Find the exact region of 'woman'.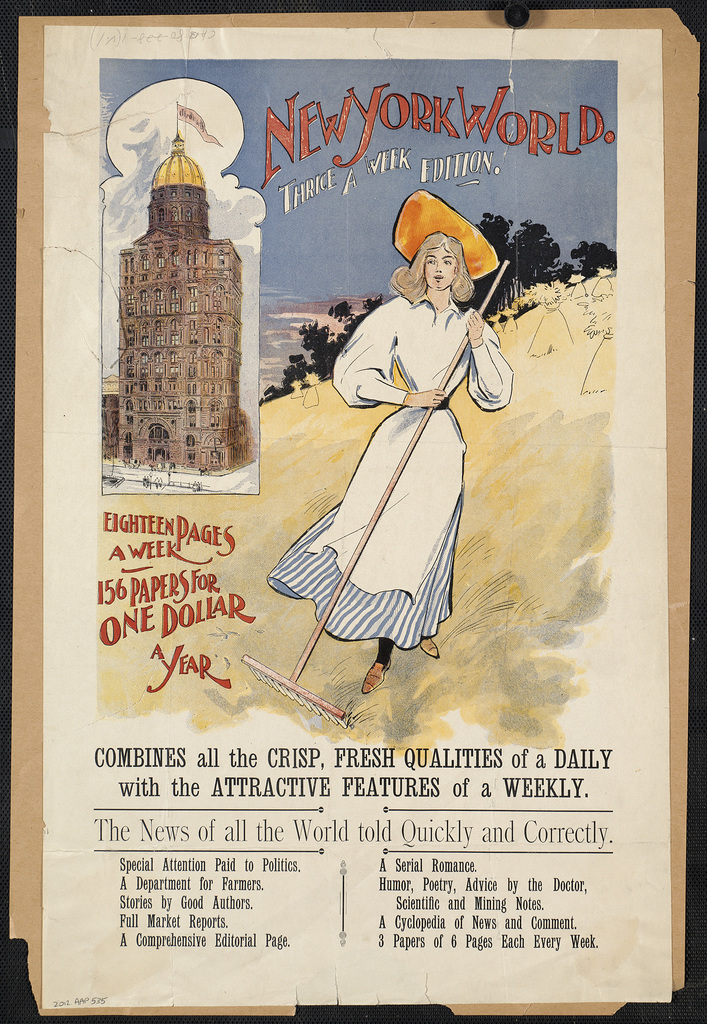
Exact region: [x1=264, y1=189, x2=513, y2=694].
